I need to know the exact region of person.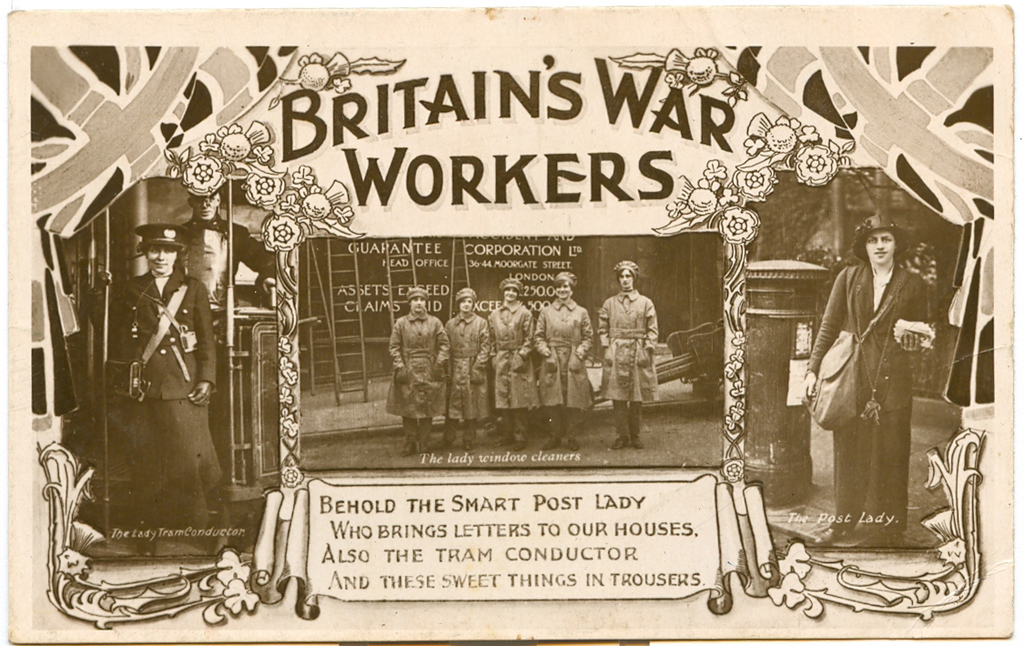
Region: rect(120, 216, 228, 558).
